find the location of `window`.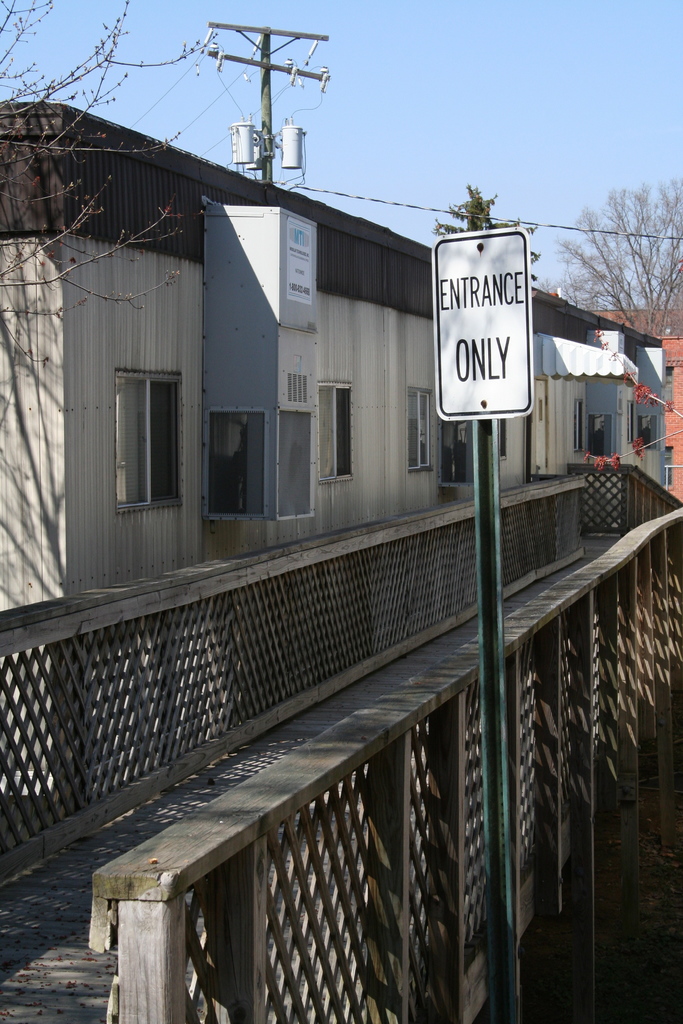
Location: select_region(316, 384, 353, 482).
